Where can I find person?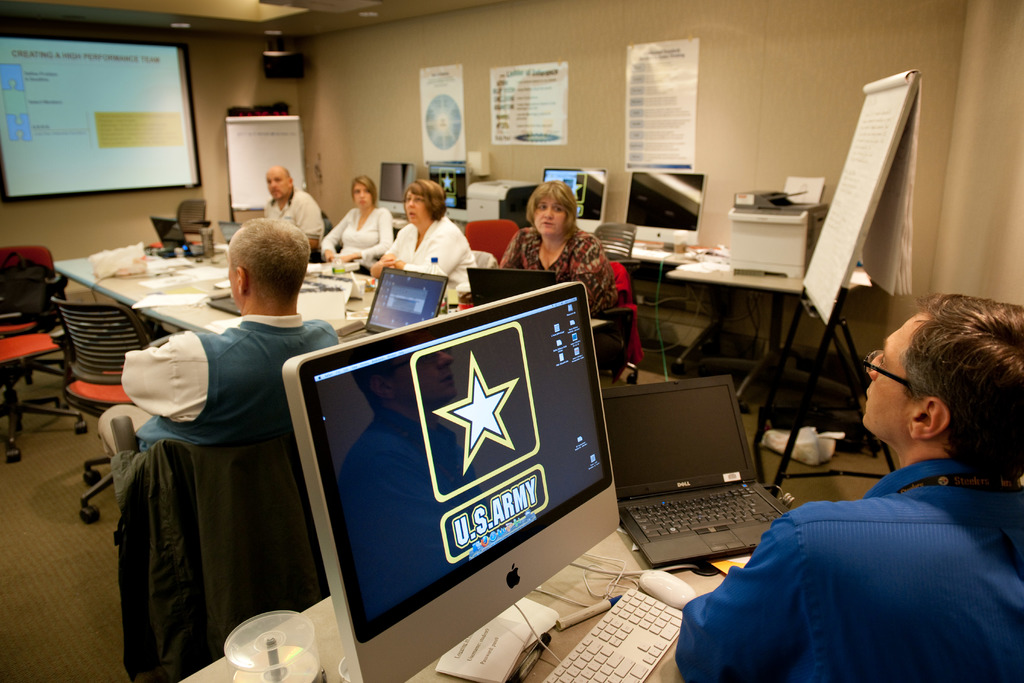
You can find it at <box>678,295,1023,678</box>.
